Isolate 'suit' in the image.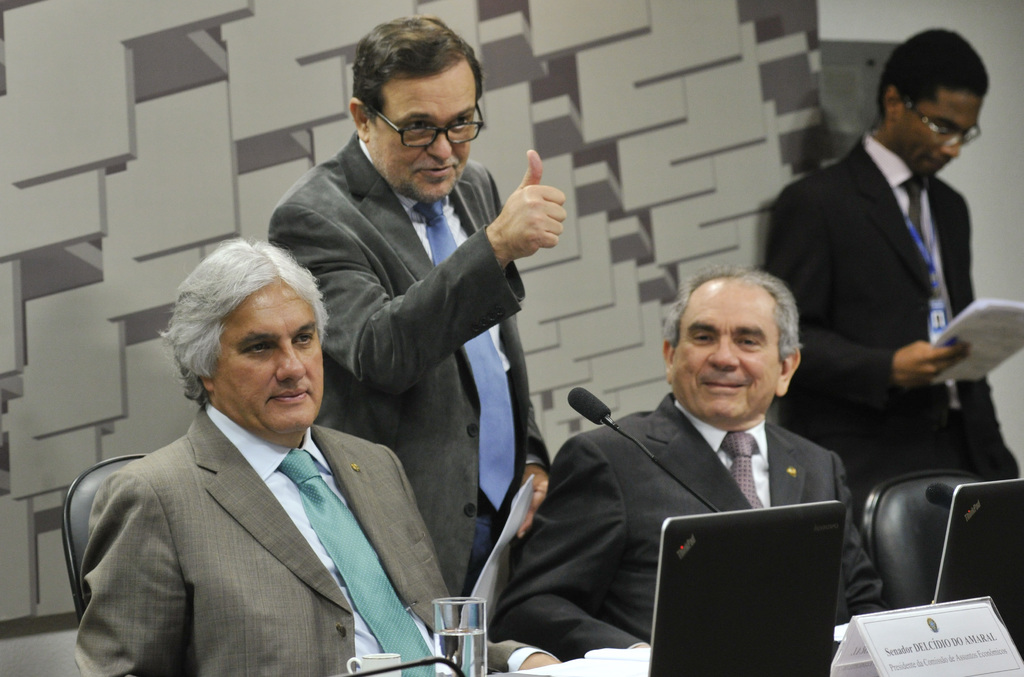
Isolated region: [77,408,527,676].
